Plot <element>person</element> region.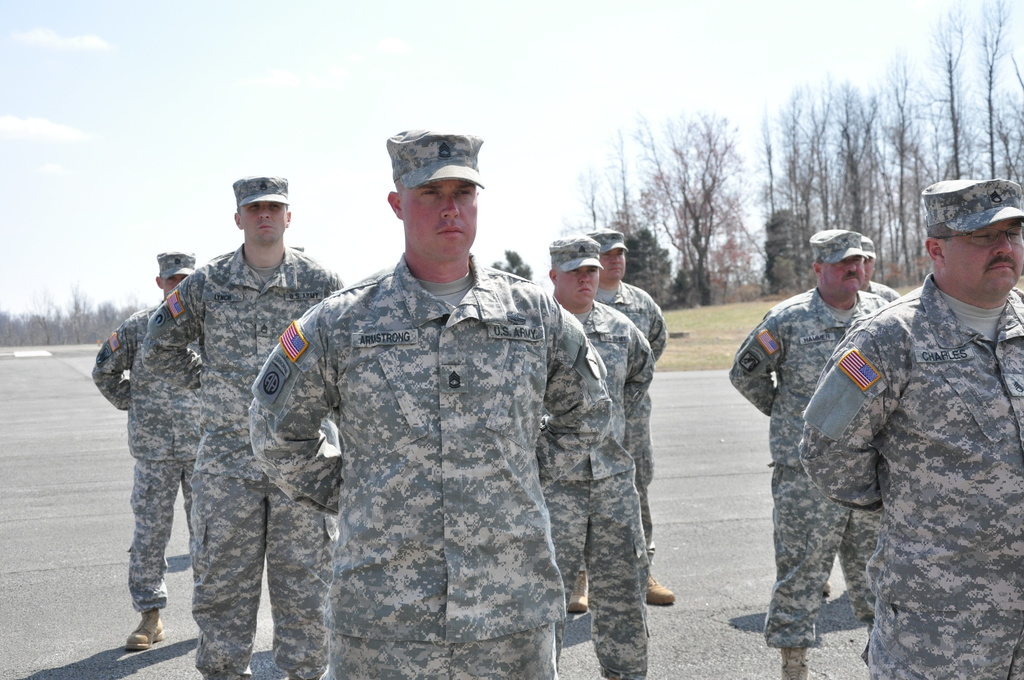
Plotted at bbox=[143, 175, 344, 679].
